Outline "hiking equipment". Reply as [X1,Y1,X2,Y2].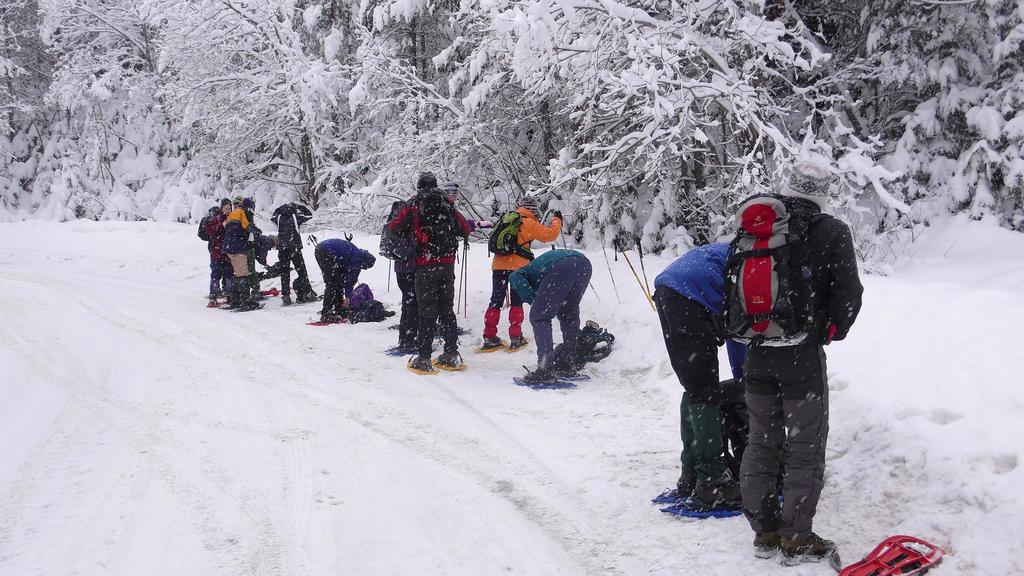
[341,276,396,328].
